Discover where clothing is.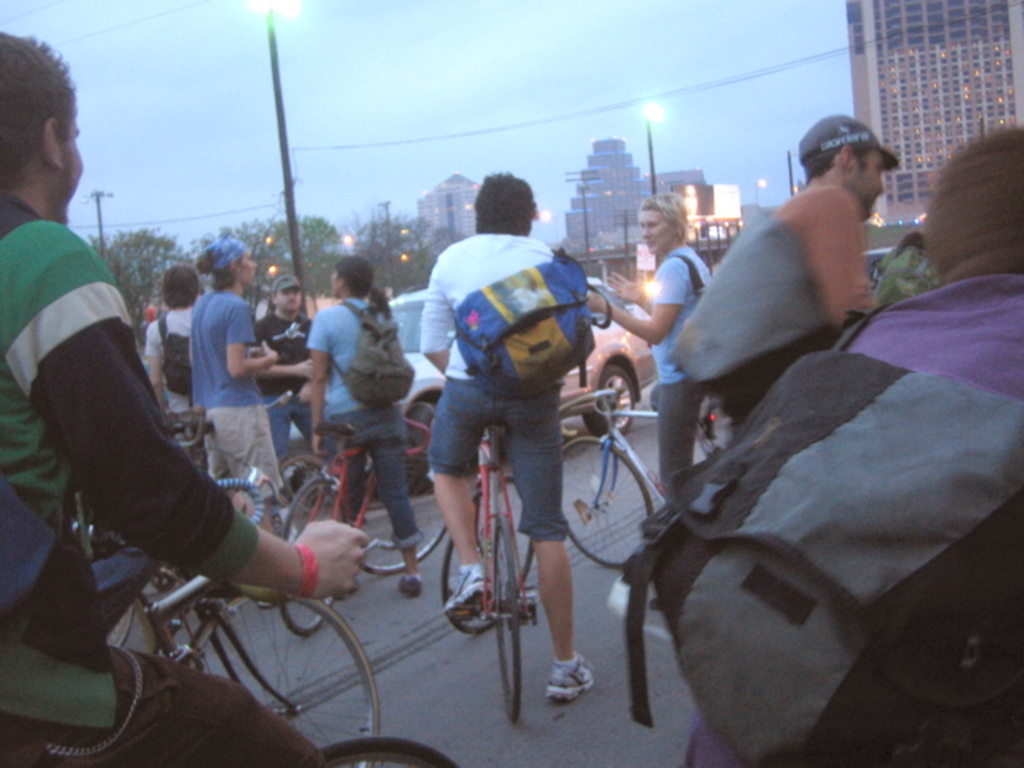
Discovered at 255/310/307/451.
